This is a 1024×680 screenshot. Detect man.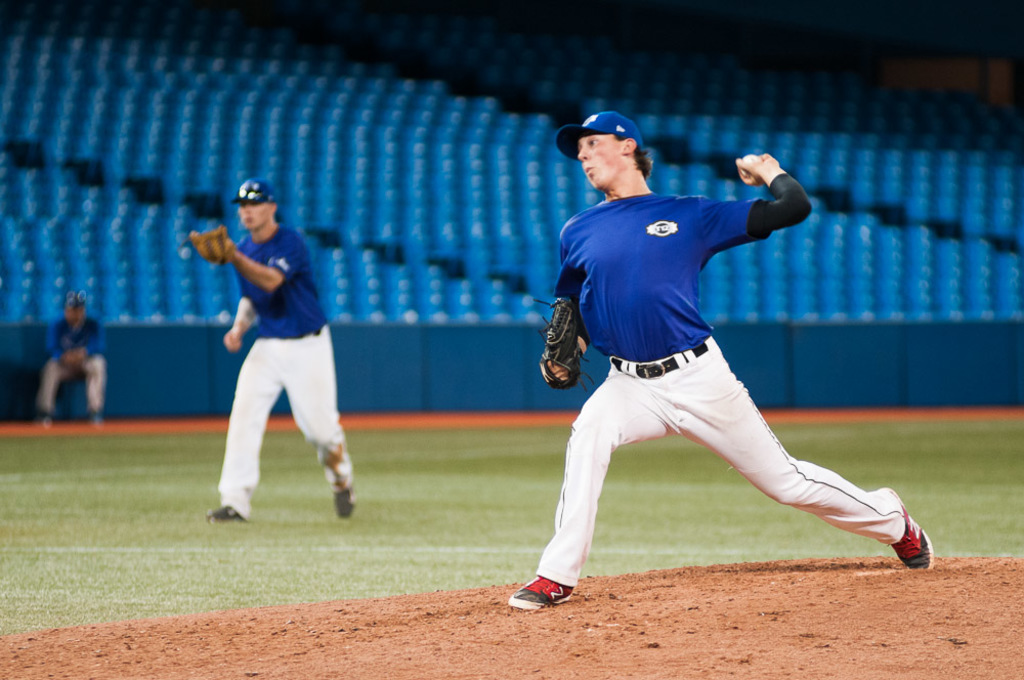
select_region(187, 171, 354, 540).
